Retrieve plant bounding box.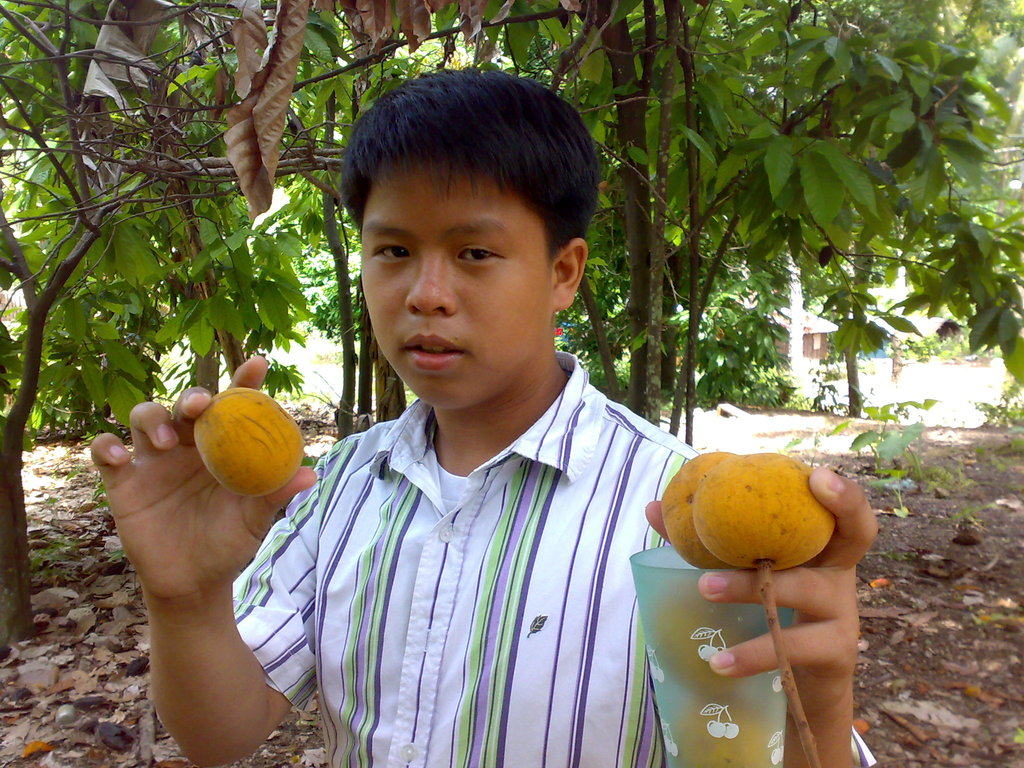
Bounding box: [left=844, top=419, right=932, bottom=477].
